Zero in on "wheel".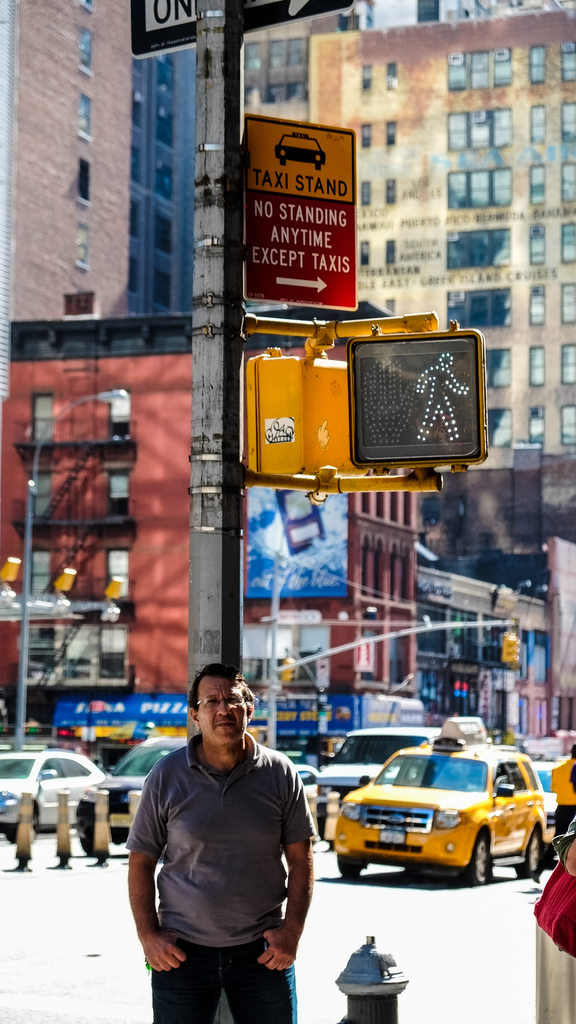
Zeroed in: x1=515, y1=827, x2=543, y2=879.
